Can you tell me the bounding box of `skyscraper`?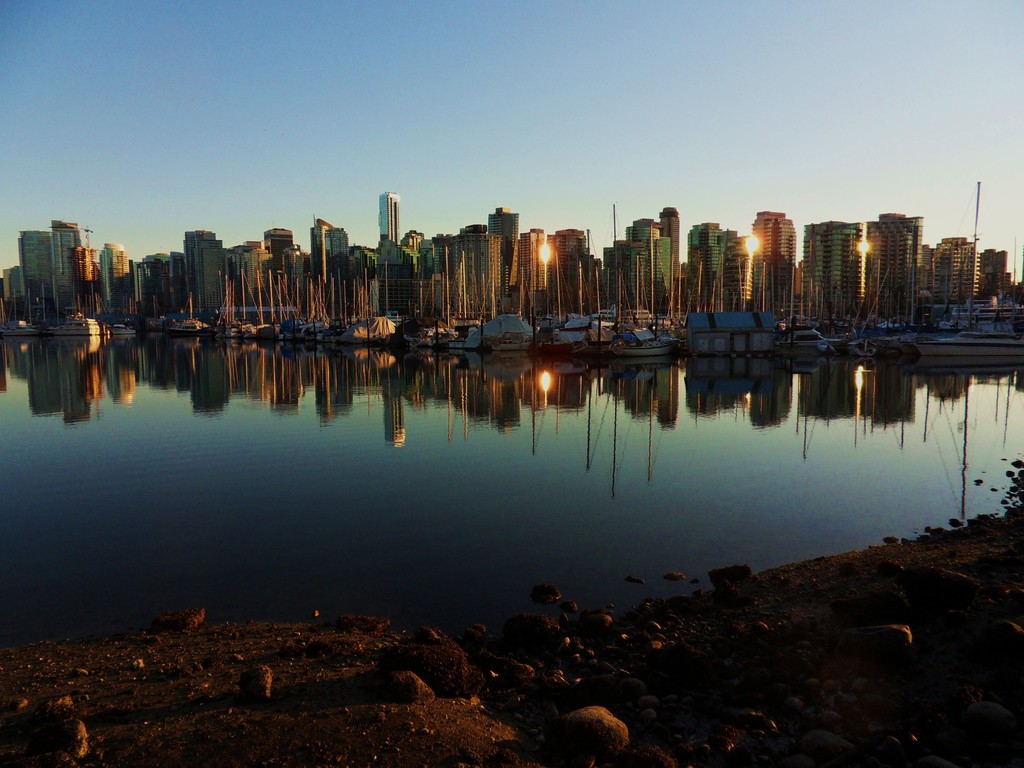
<bbox>726, 236, 748, 313</bbox>.
